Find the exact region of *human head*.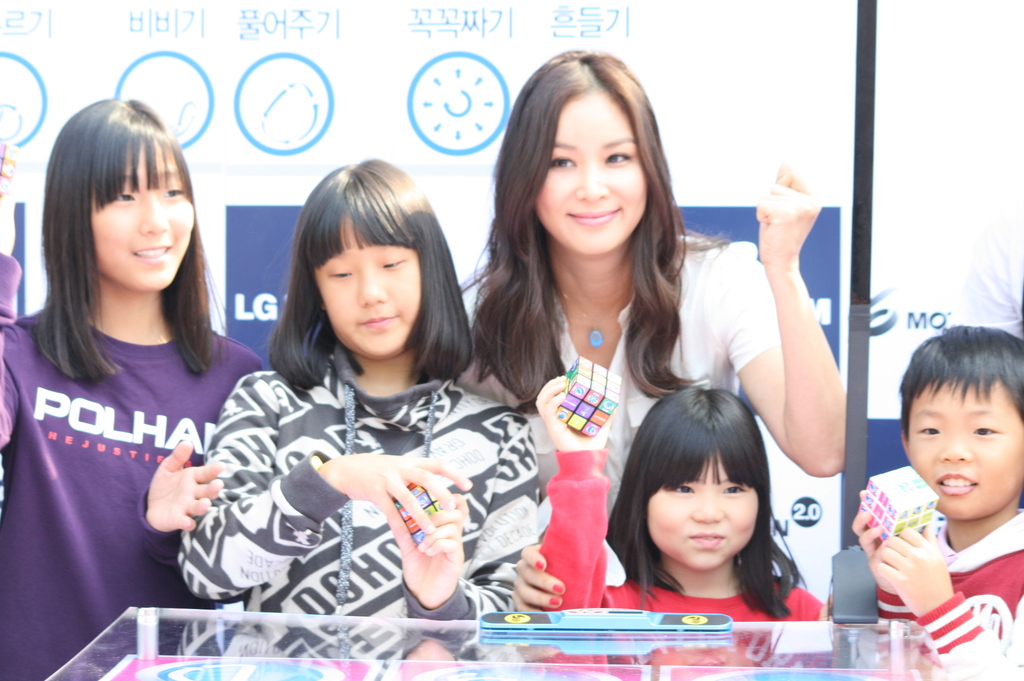
Exact region: {"x1": 897, "y1": 323, "x2": 1023, "y2": 524}.
